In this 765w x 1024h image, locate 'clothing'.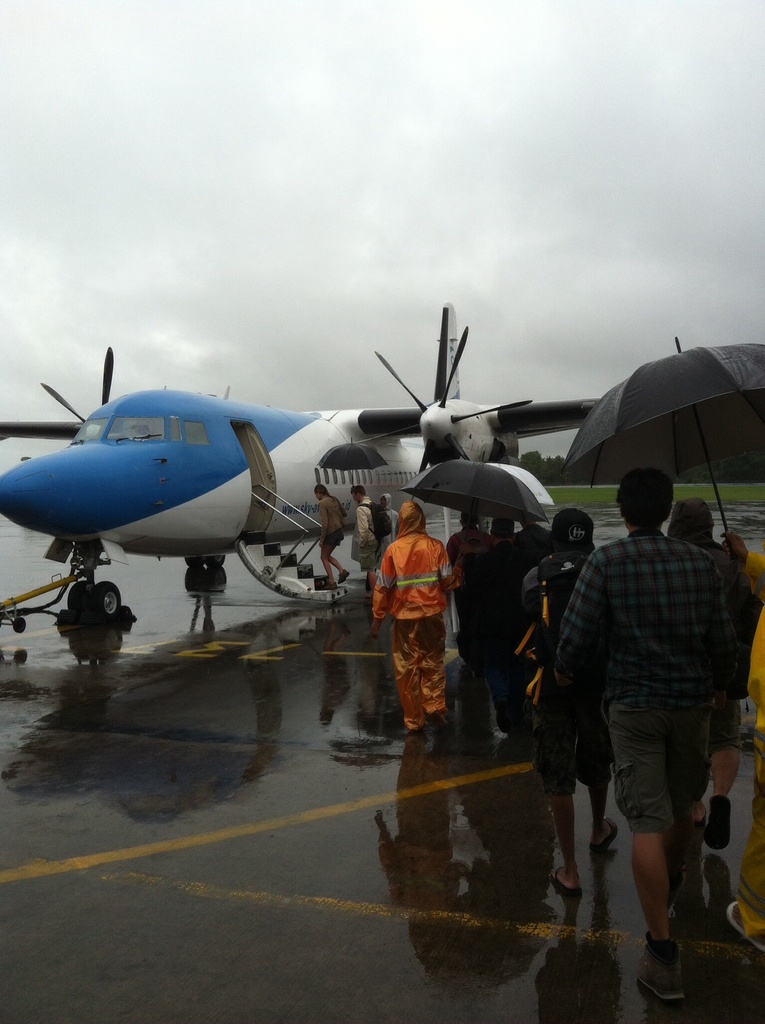
Bounding box: Rect(542, 514, 722, 867).
